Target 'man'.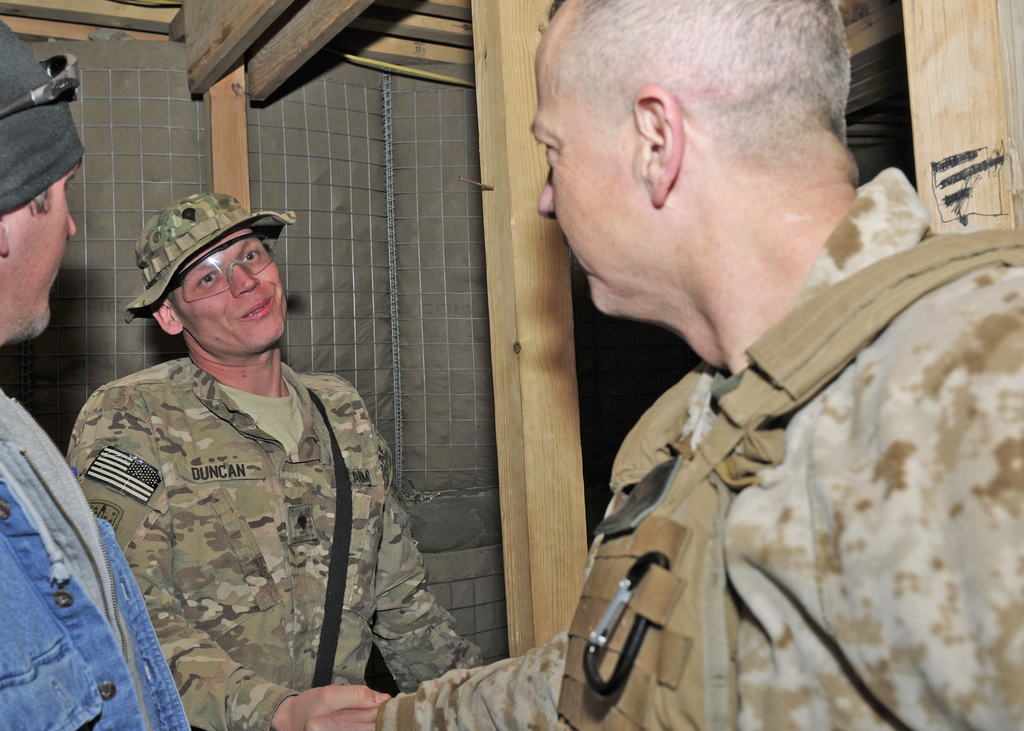
Target region: {"left": 0, "top": 18, "right": 191, "bottom": 730}.
